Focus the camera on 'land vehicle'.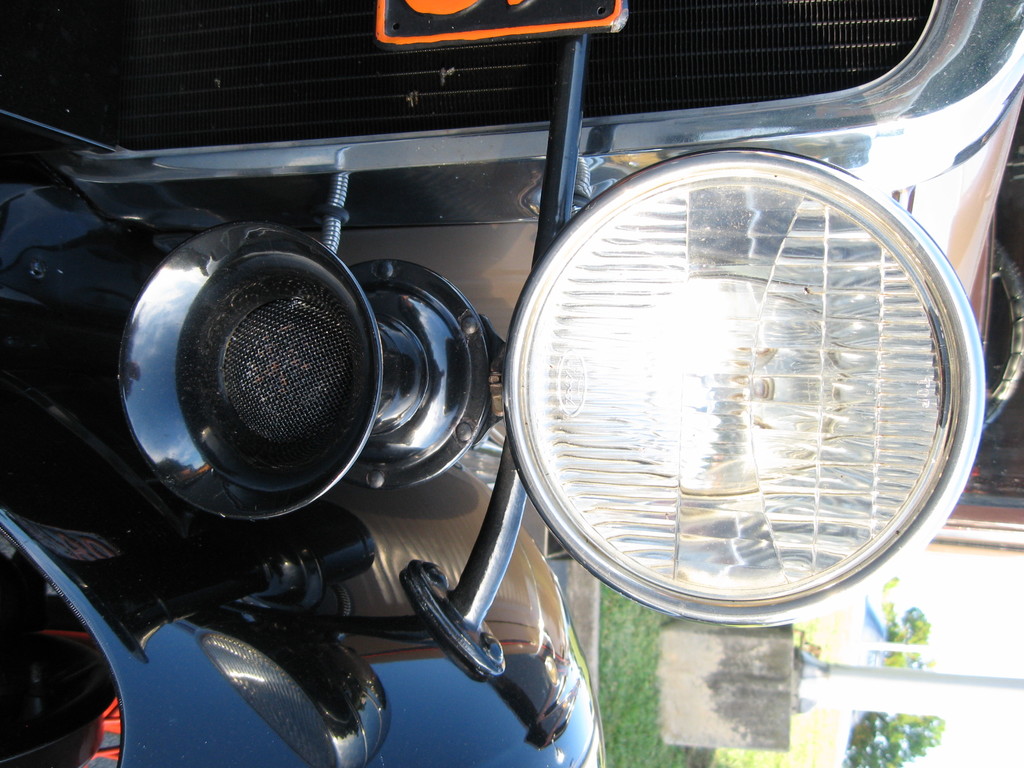
Focus region: Rect(0, 0, 982, 767).
